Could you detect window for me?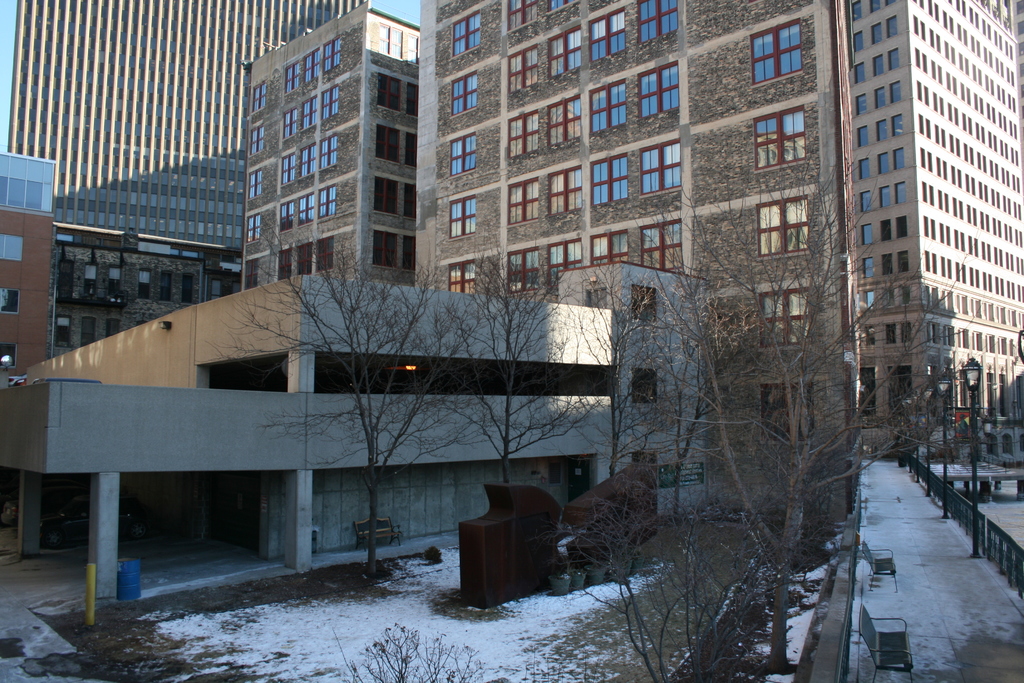
Detection result: 765,284,810,350.
